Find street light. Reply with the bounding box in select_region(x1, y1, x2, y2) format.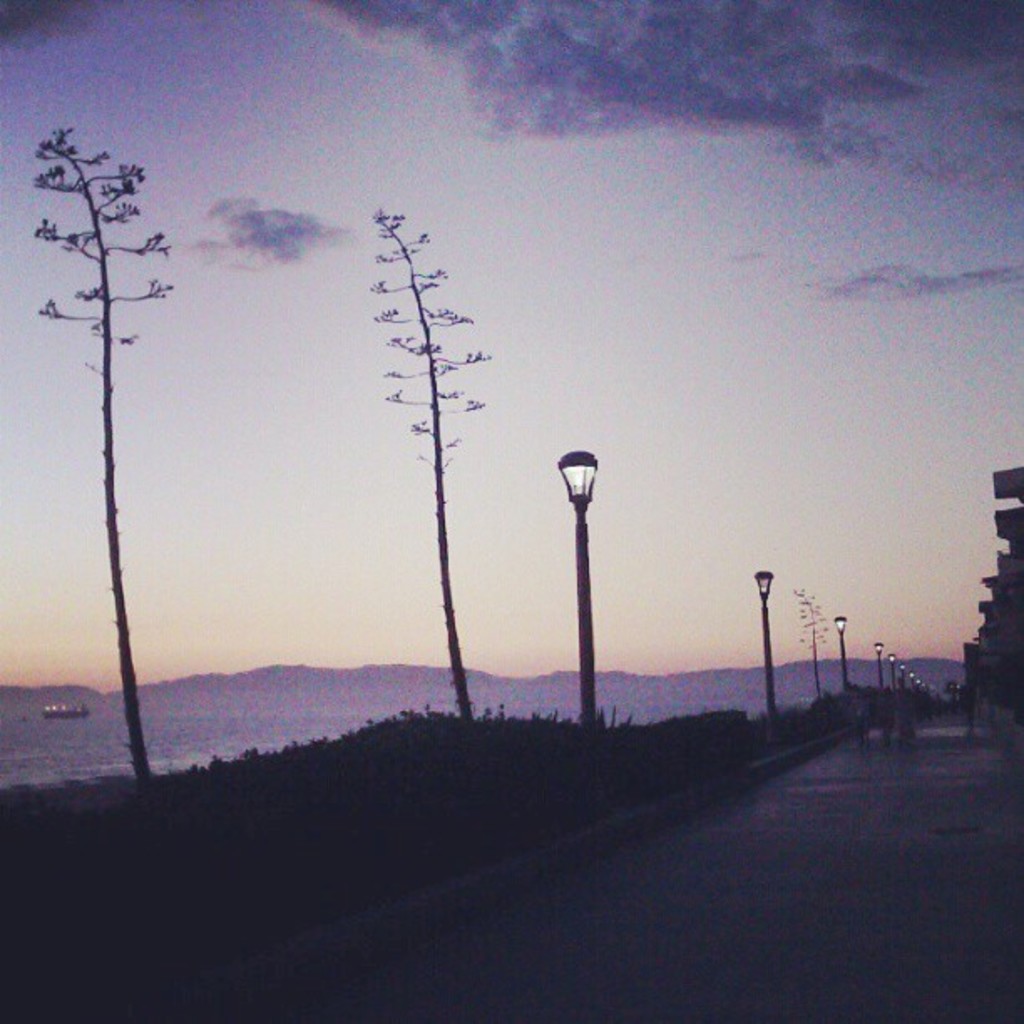
select_region(552, 442, 604, 736).
